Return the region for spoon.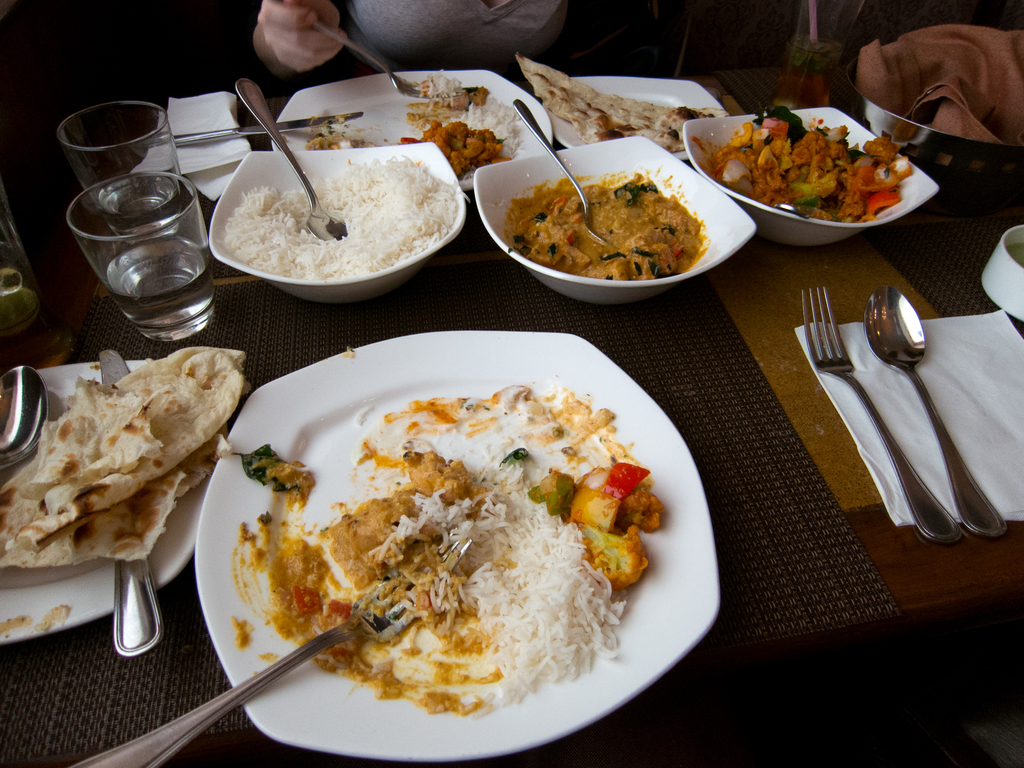
select_region(511, 99, 614, 244).
